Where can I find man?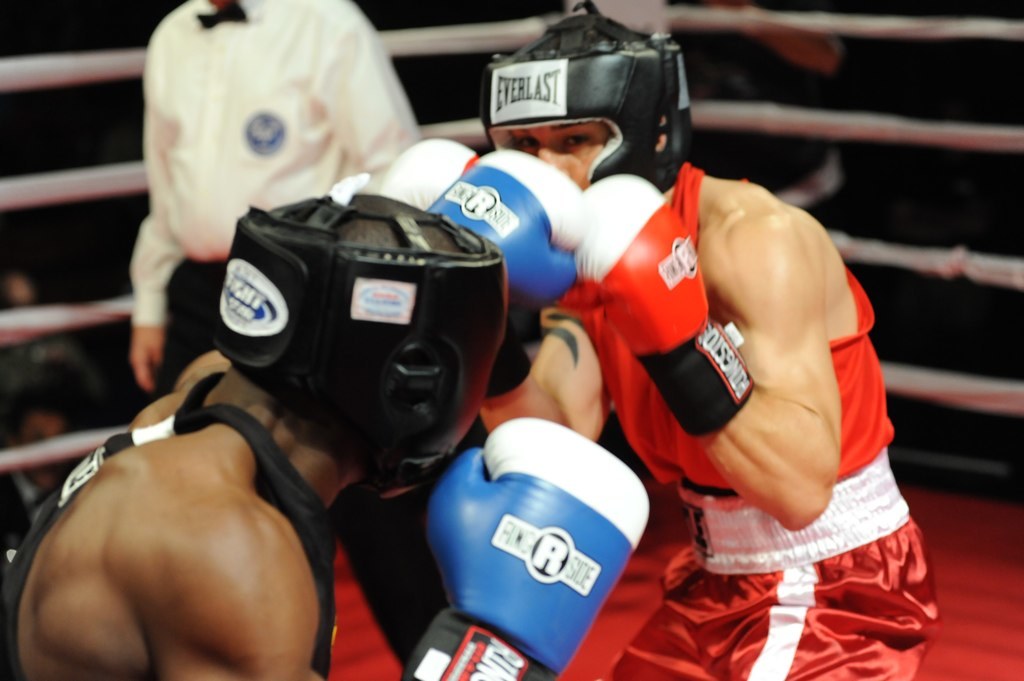
You can find it at bbox=(131, 0, 425, 680).
